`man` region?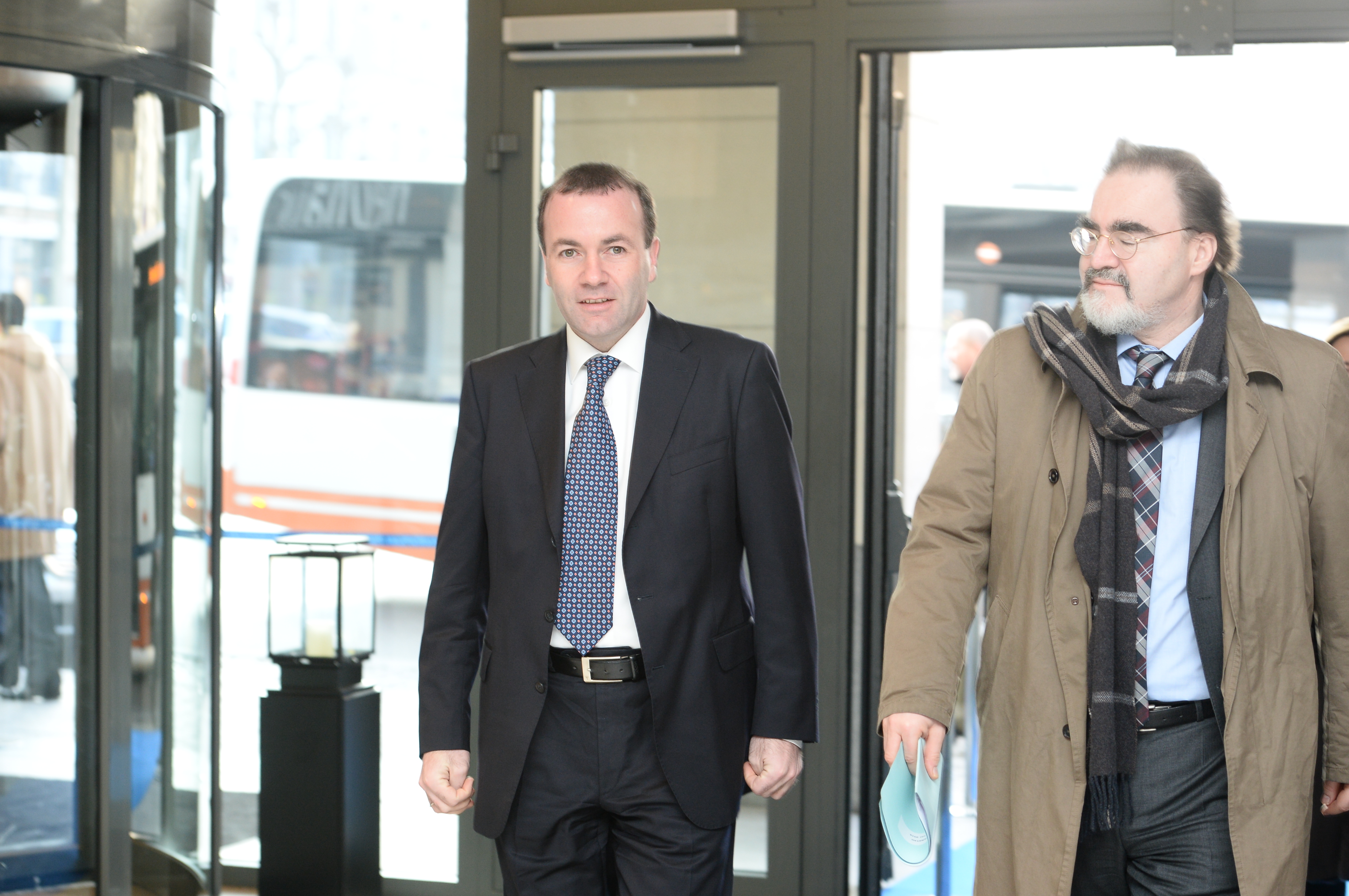
(left=322, top=54, right=490, bottom=324)
